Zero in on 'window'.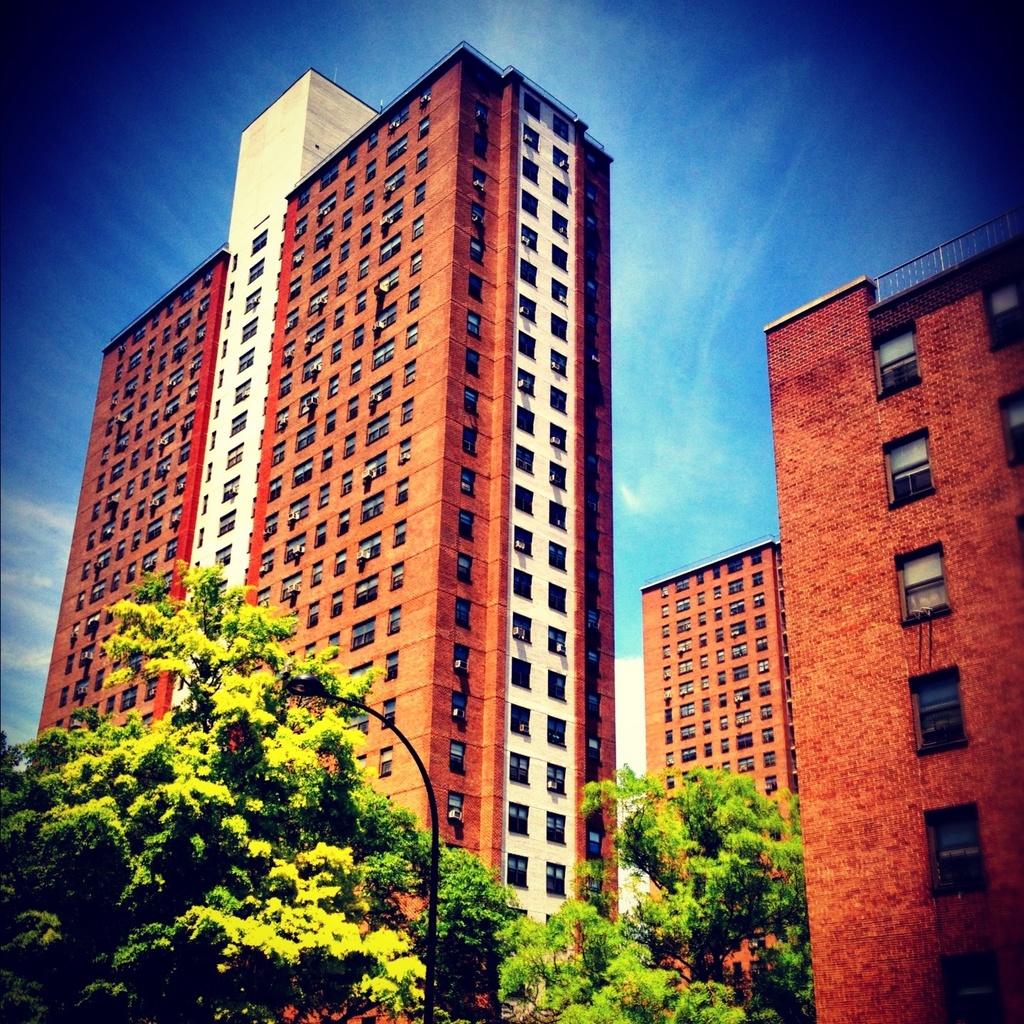
Zeroed in: Rect(374, 340, 394, 371).
